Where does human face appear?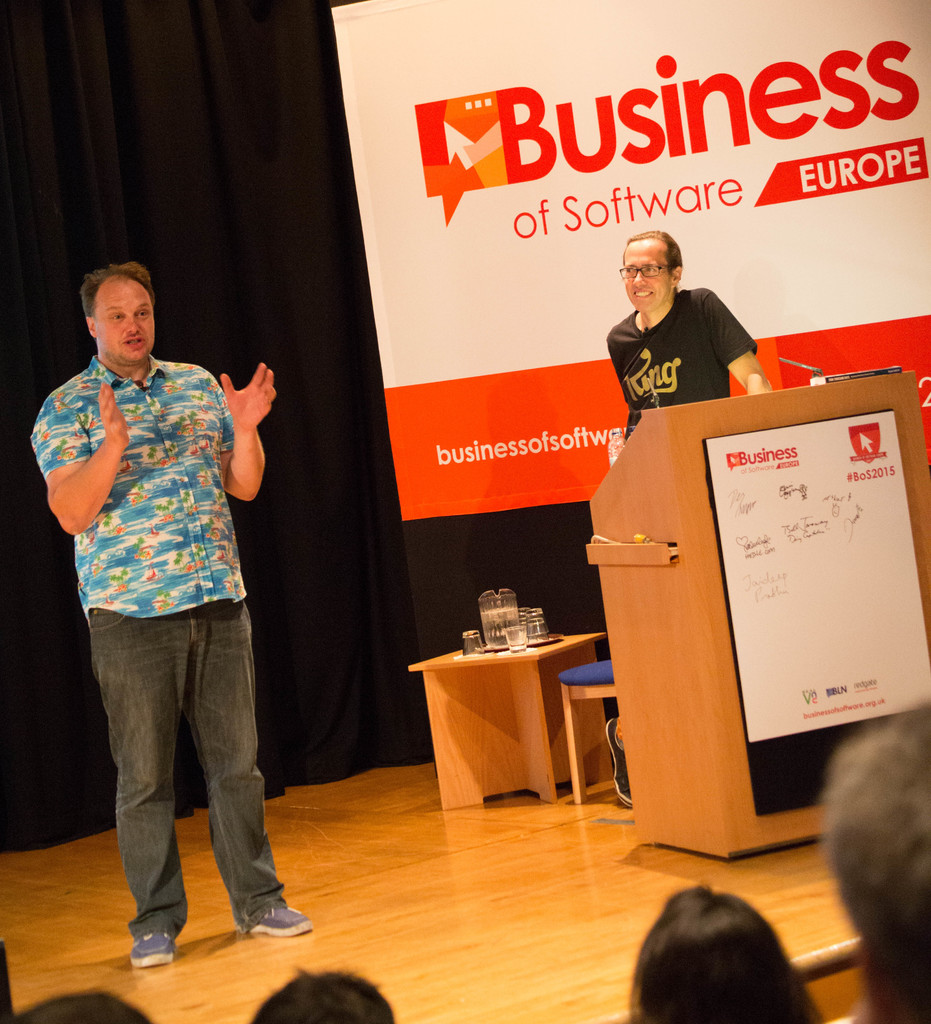
Appears at rect(618, 248, 680, 316).
